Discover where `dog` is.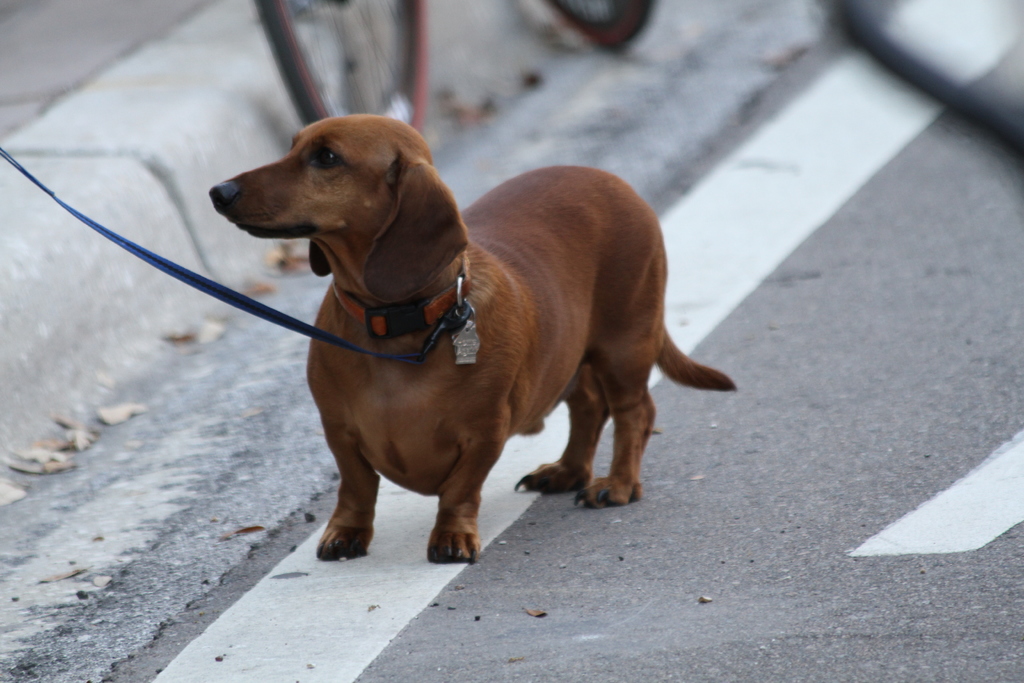
Discovered at (x1=209, y1=110, x2=734, y2=563).
